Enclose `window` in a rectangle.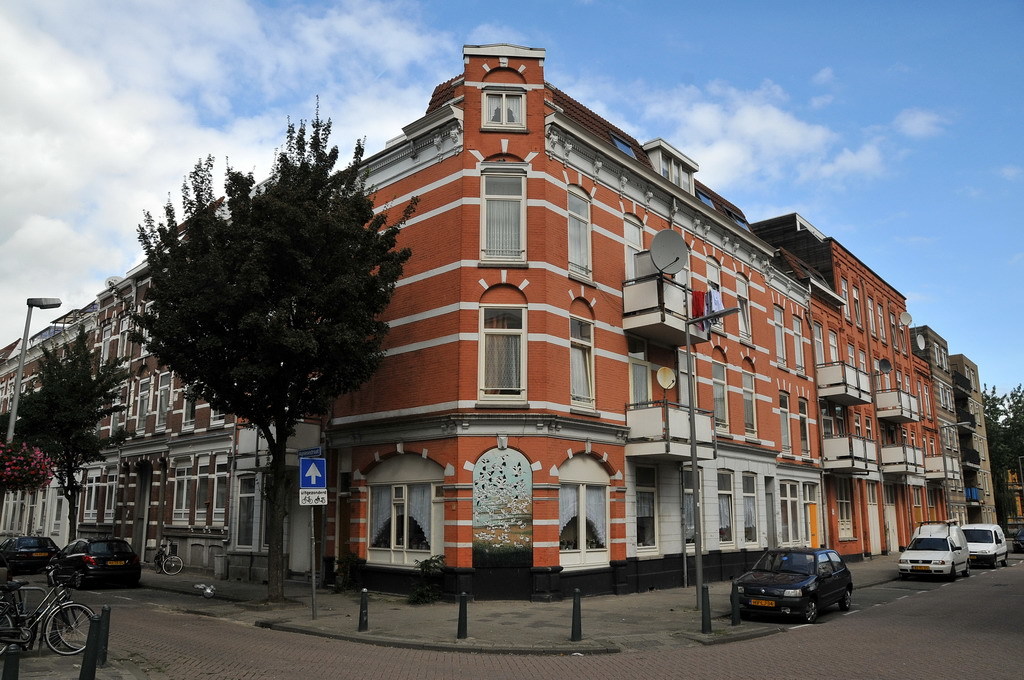
811,322,823,363.
